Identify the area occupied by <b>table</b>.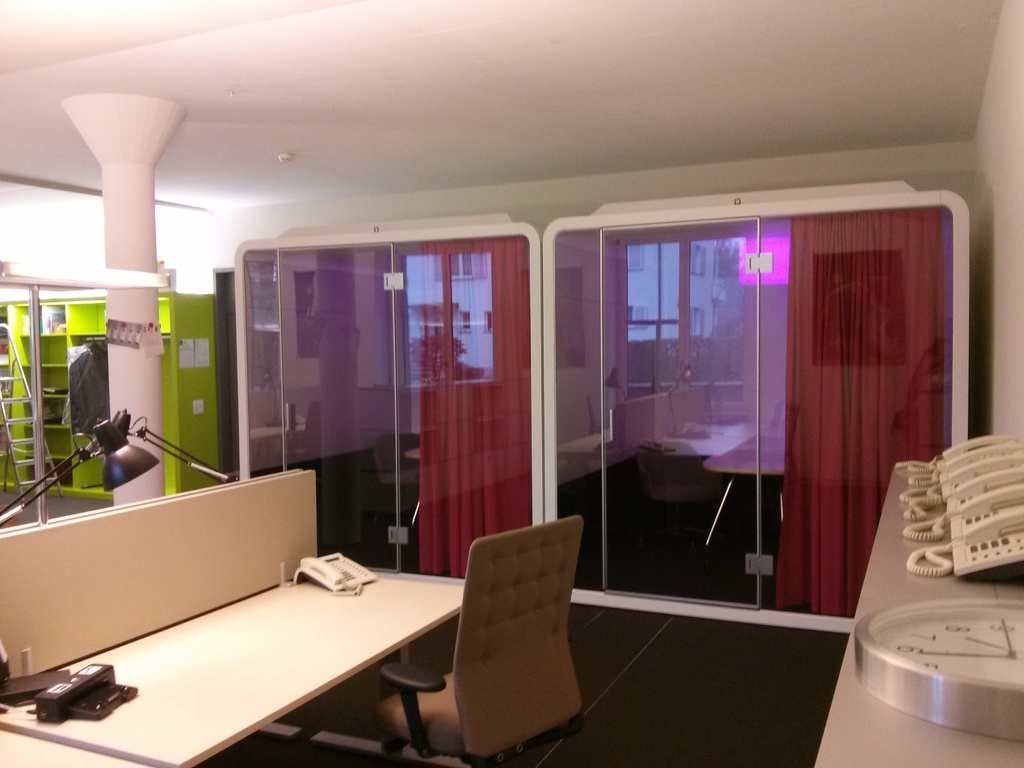
Area: <bbox>1, 463, 466, 767</bbox>.
